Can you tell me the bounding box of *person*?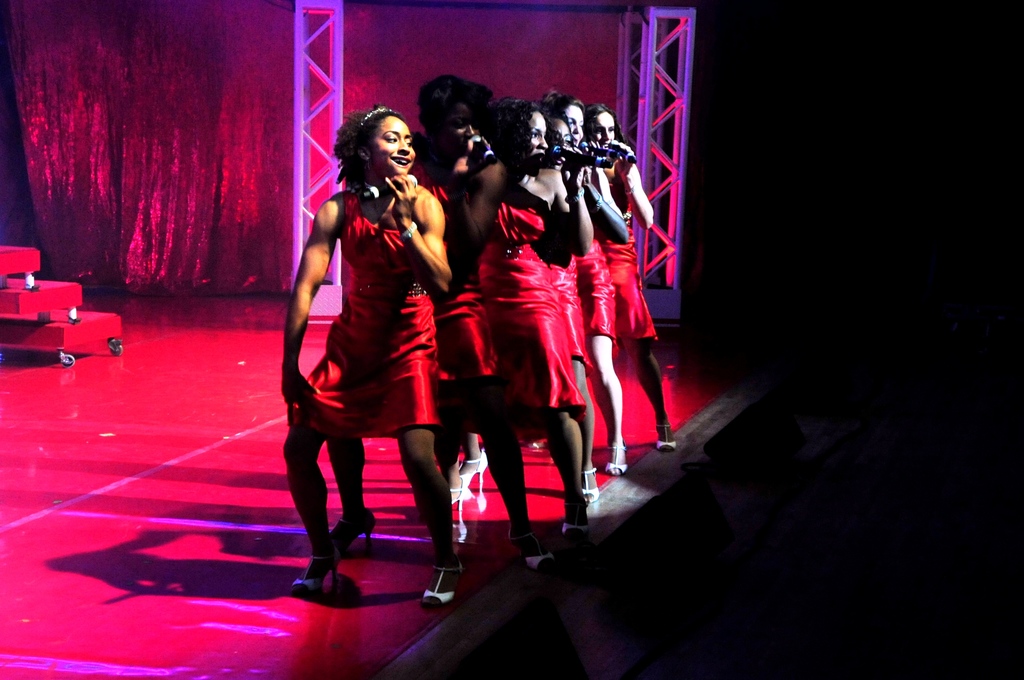
(541, 111, 630, 429).
